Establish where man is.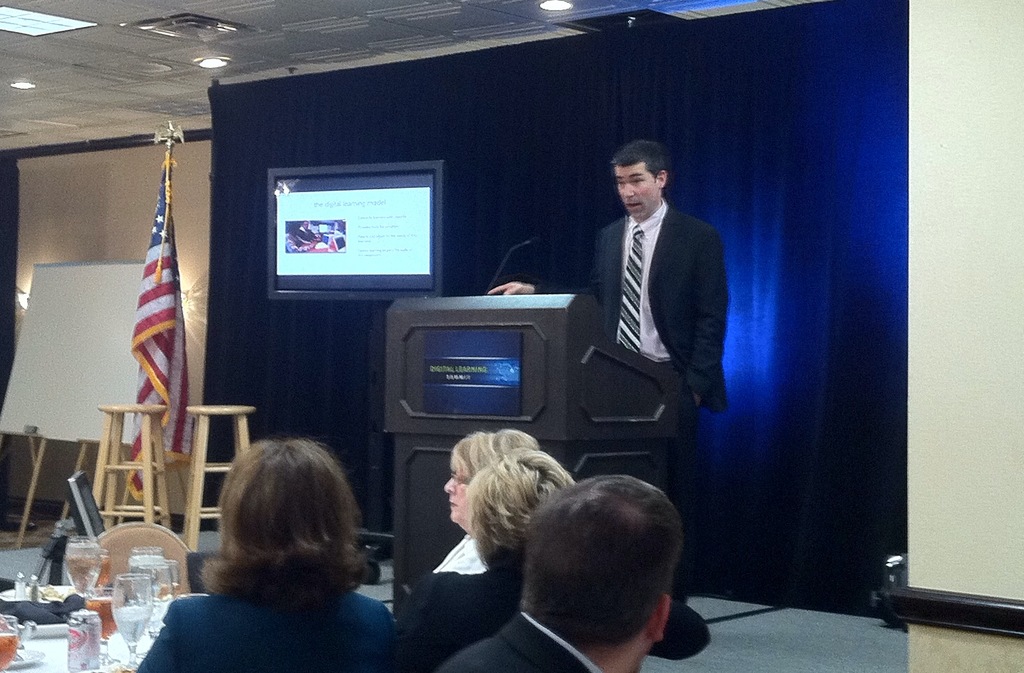
Established at (x1=484, y1=137, x2=729, y2=597).
